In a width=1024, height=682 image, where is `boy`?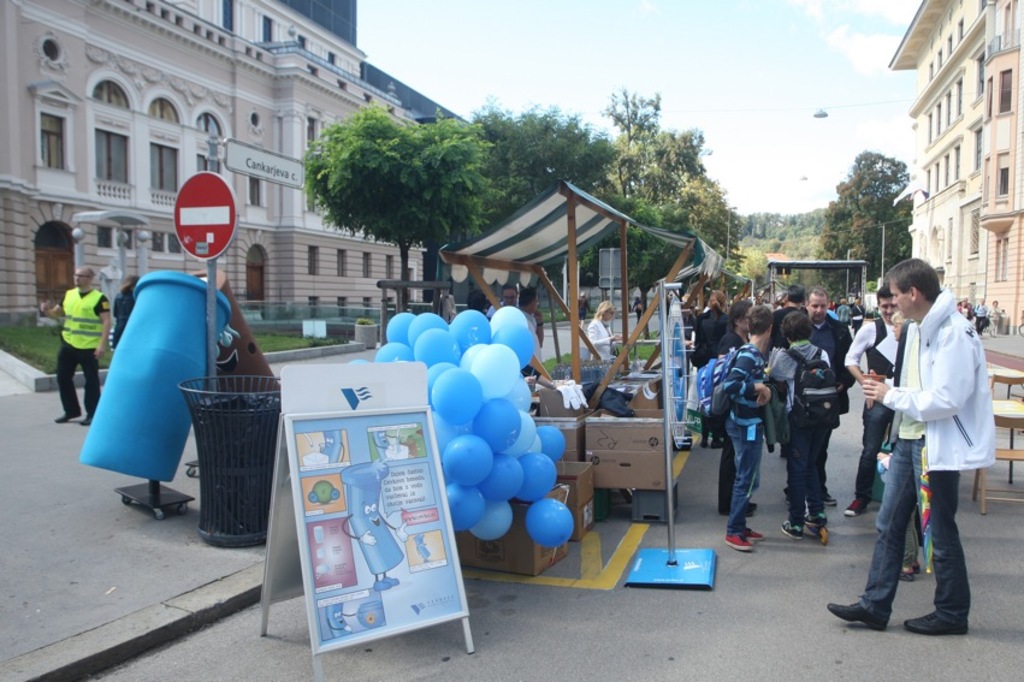
bbox=[762, 308, 839, 547].
